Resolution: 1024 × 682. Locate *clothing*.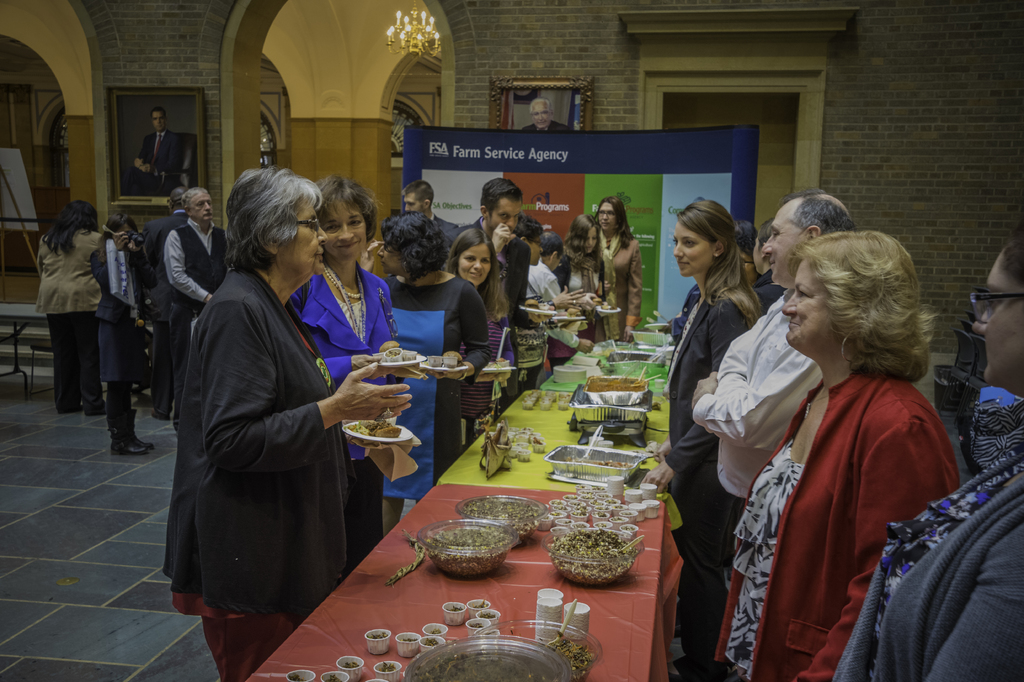
left=691, top=286, right=830, bottom=591.
